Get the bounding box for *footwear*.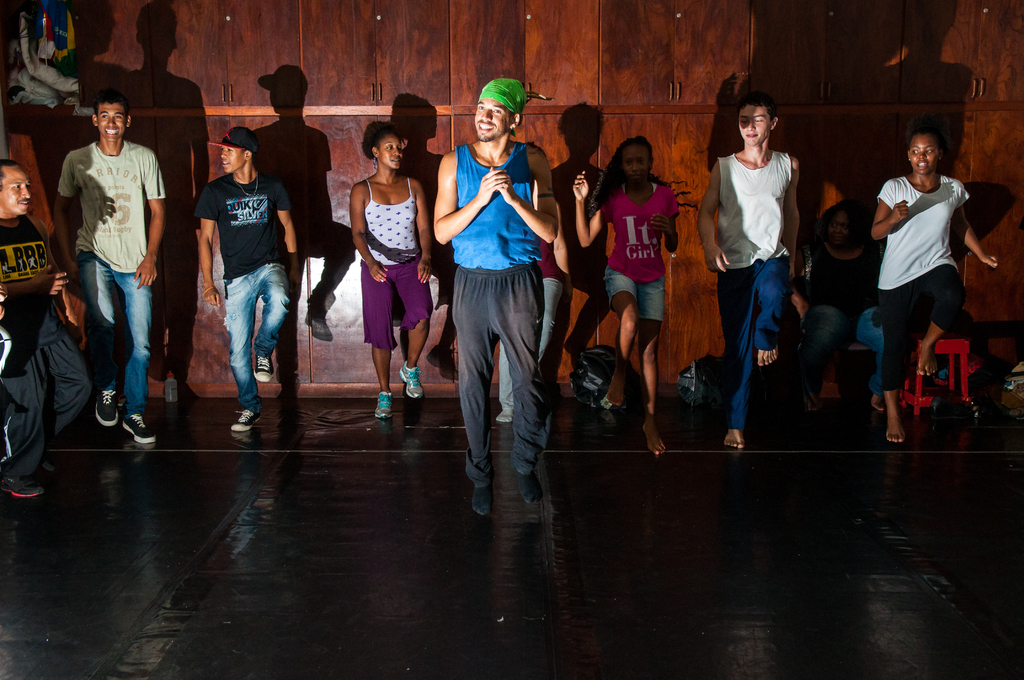
Rect(253, 352, 273, 381).
